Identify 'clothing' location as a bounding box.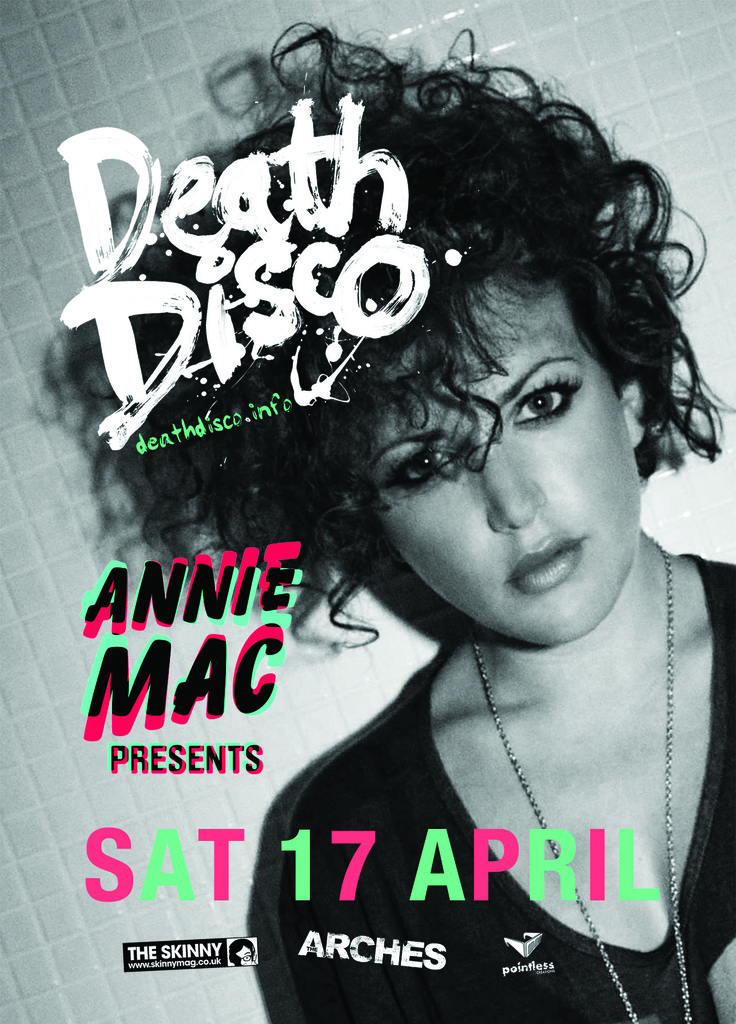
bbox(259, 561, 698, 963).
